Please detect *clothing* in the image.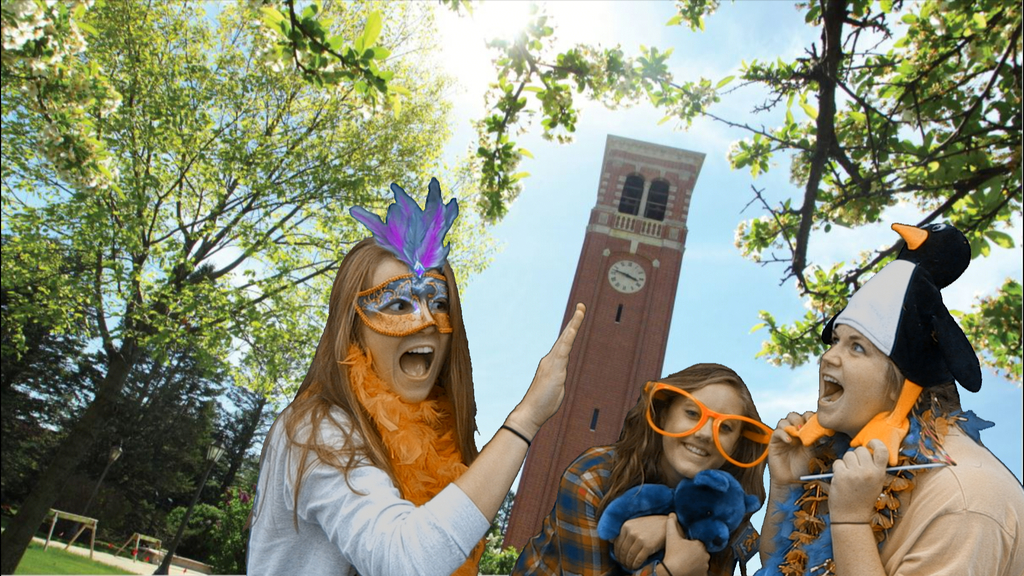
<bbox>506, 442, 757, 575</bbox>.
